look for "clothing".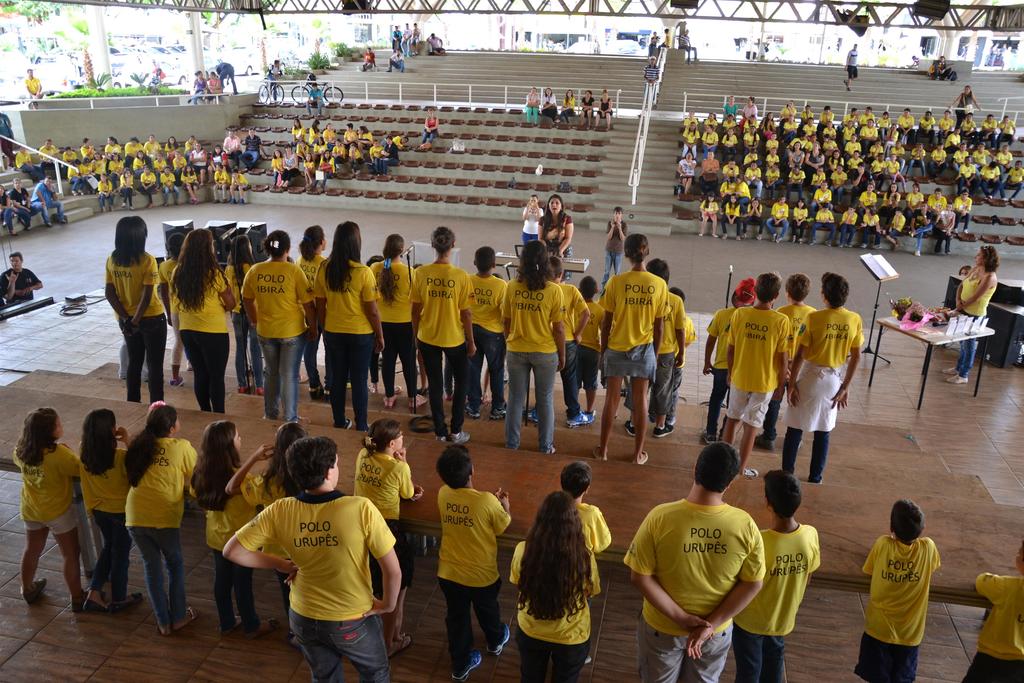
Found: x1=238, y1=490, x2=391, y2=682.
